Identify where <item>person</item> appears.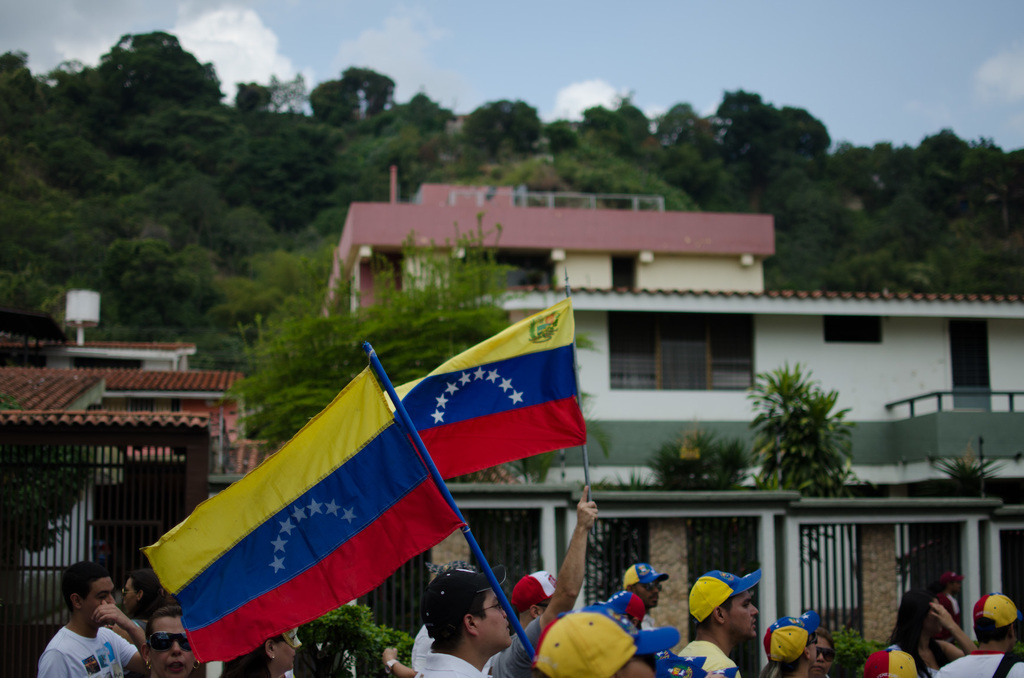
Appears at [x1=150, y1=606, x2=205, y2=677].
